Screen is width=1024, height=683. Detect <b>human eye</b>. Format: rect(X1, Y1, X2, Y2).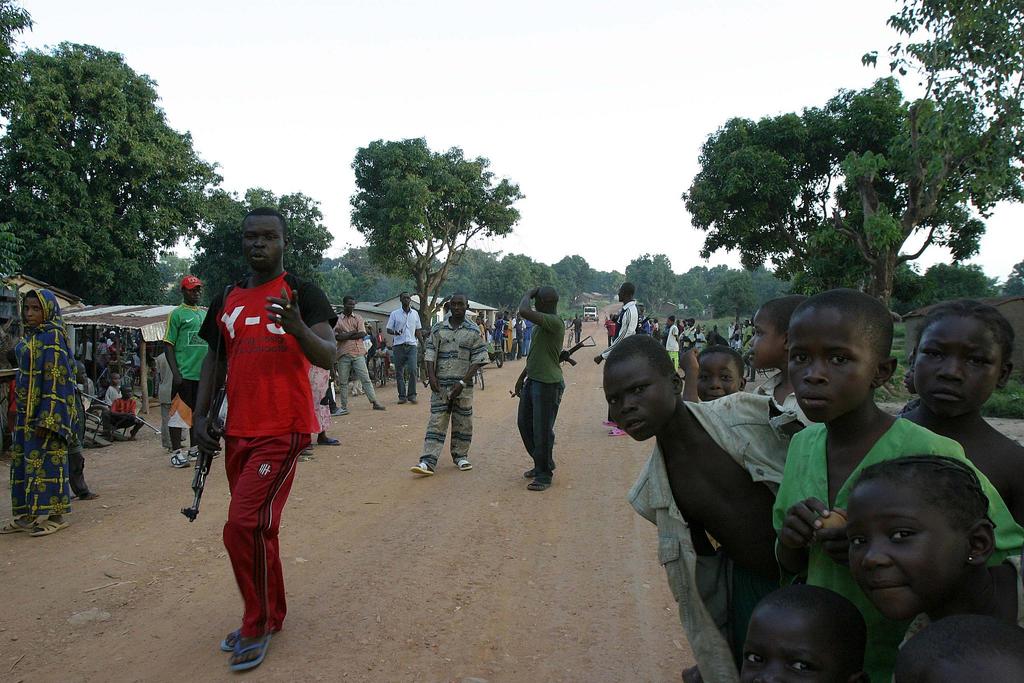
rect(918, 347, 943, 361).
